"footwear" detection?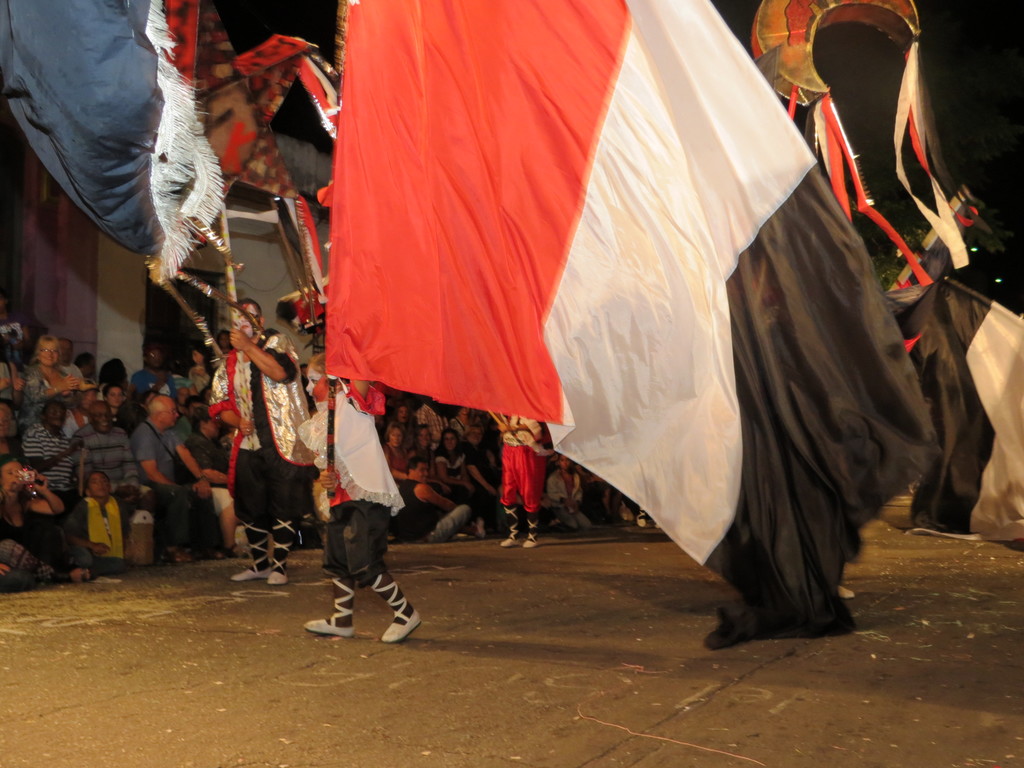
[515, 509, 543, 548]
